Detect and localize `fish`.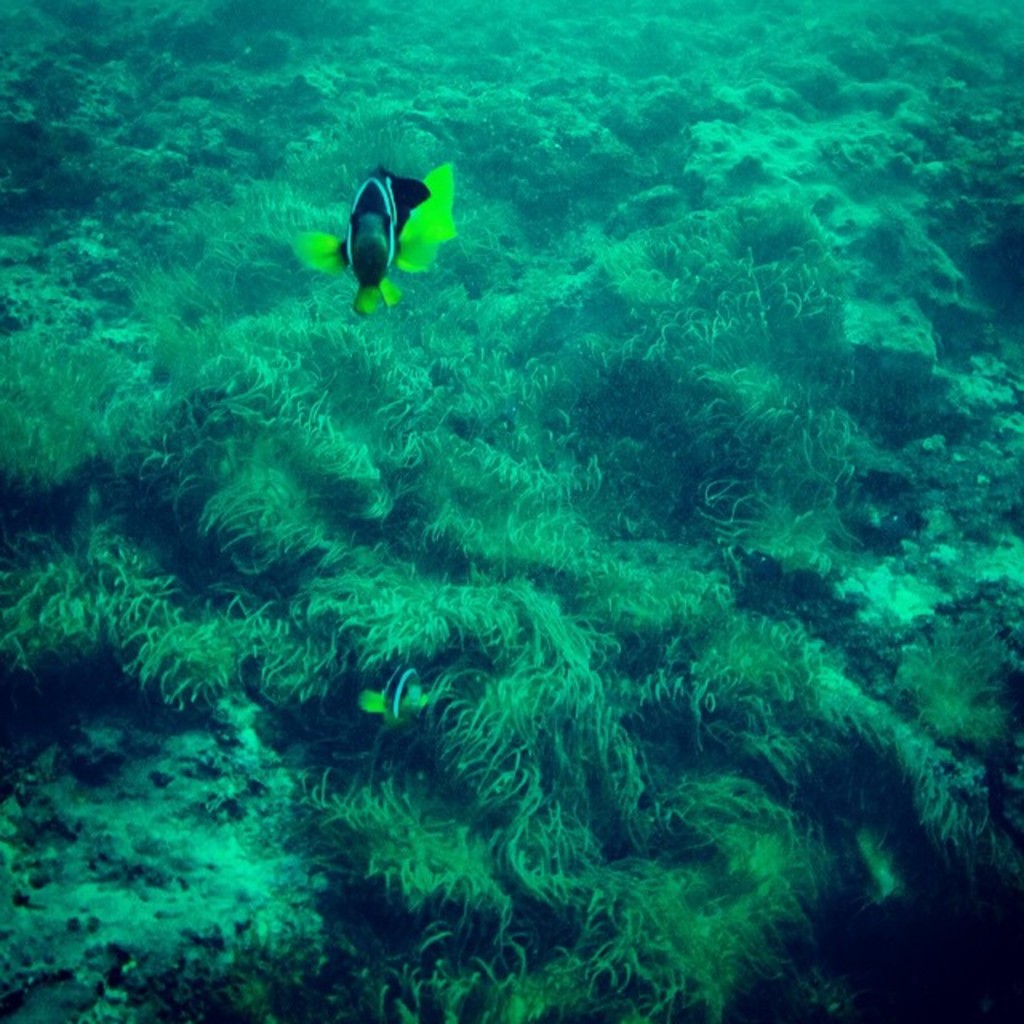
Localized at {"left": 843, "top": 462, "right": 938, "bottom": 550}.
